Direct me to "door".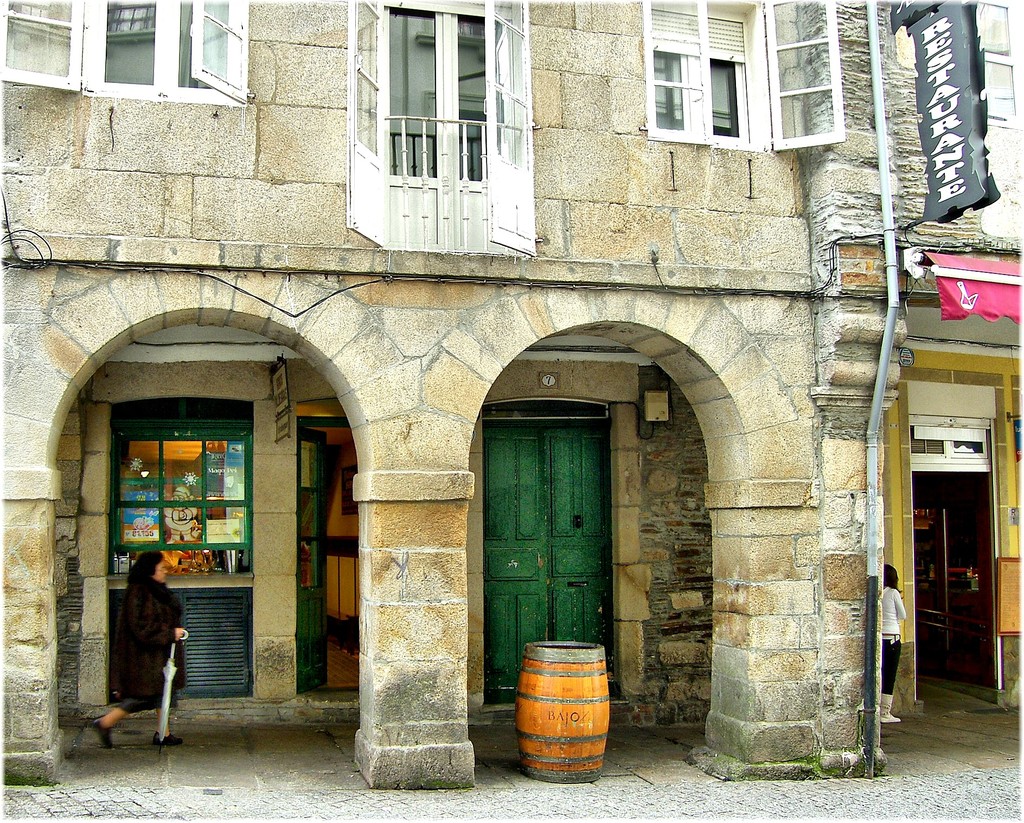
Direction: 385:0:515:248.
